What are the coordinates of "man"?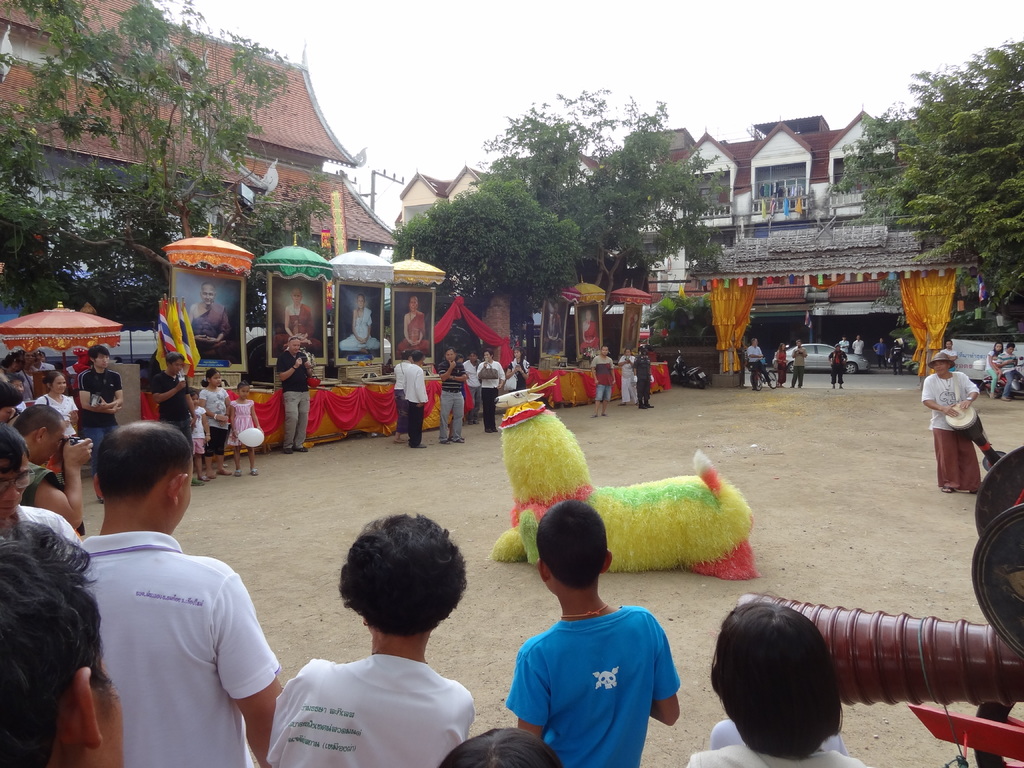
box(854, 337, 865, 355).
